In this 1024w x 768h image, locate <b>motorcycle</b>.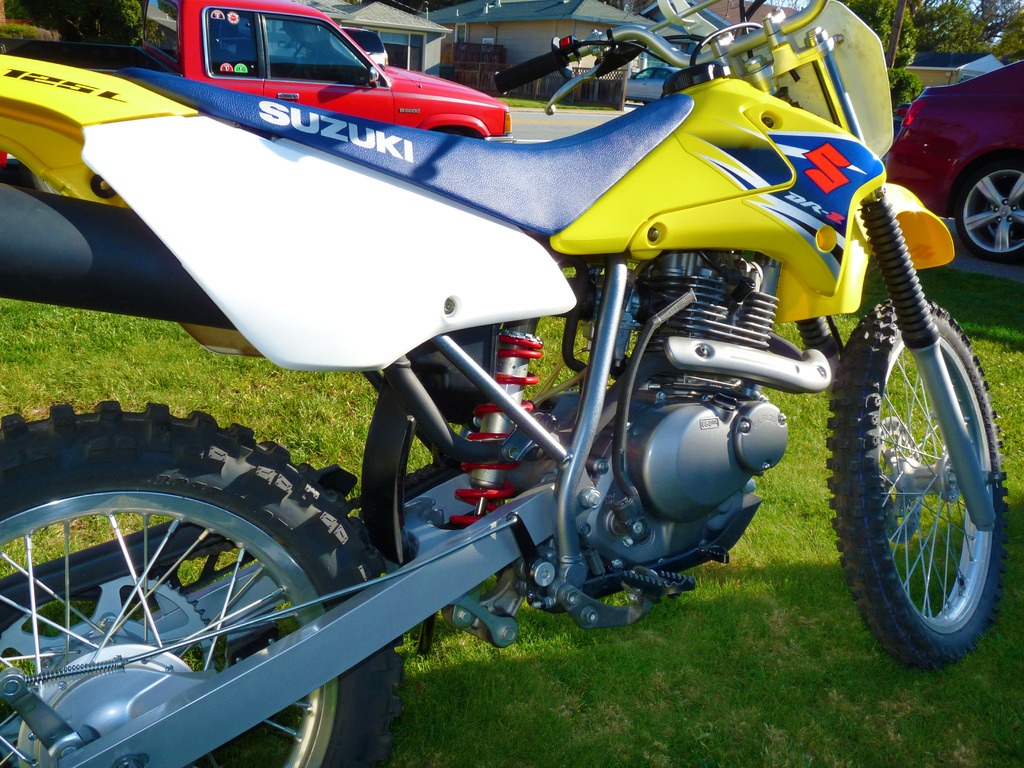
Bounding box: (x1=17, y1=29, x2=1014, y2=767).
